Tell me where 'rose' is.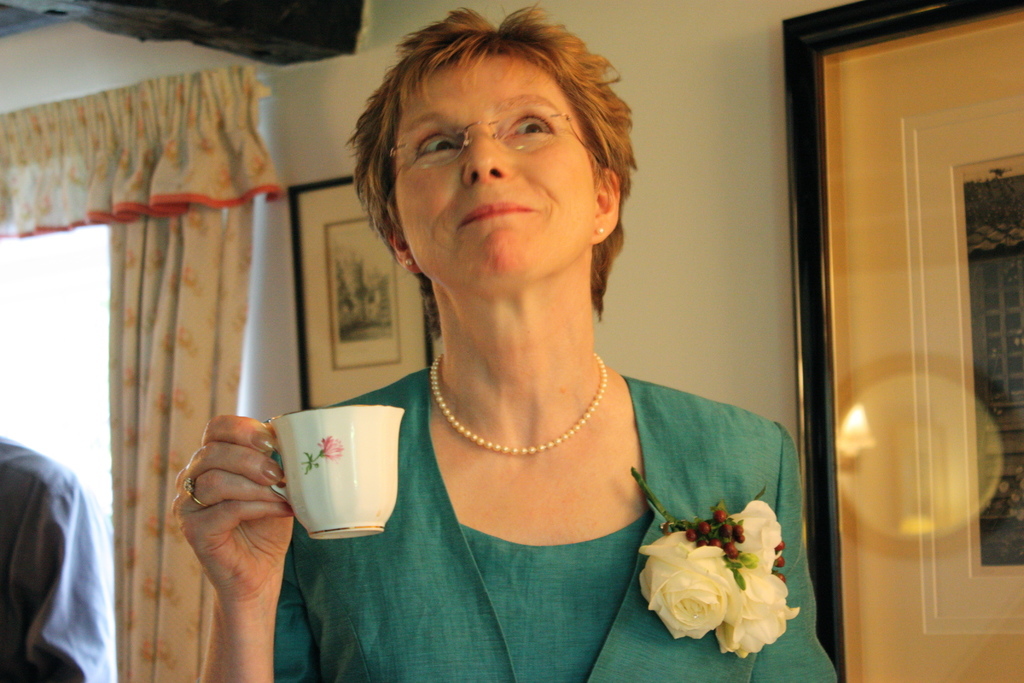
'rose' is at crop(716, 566, 803, 661).
